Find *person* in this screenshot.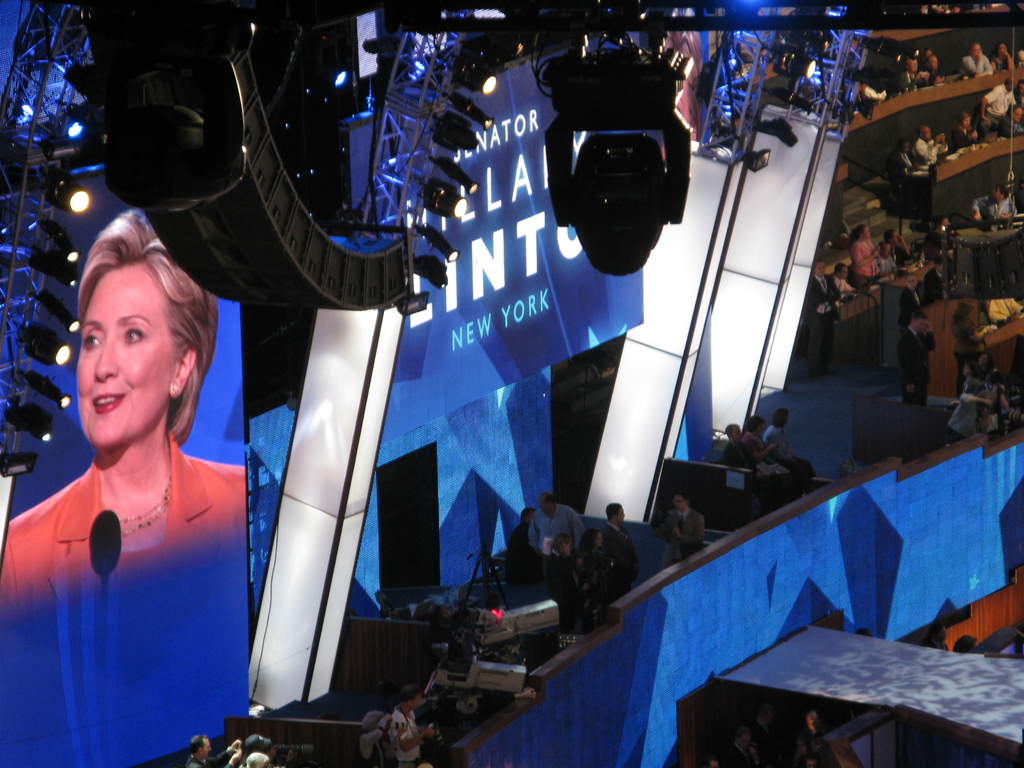
The bounding box for *person* is box(913, 126, 949, 171).
